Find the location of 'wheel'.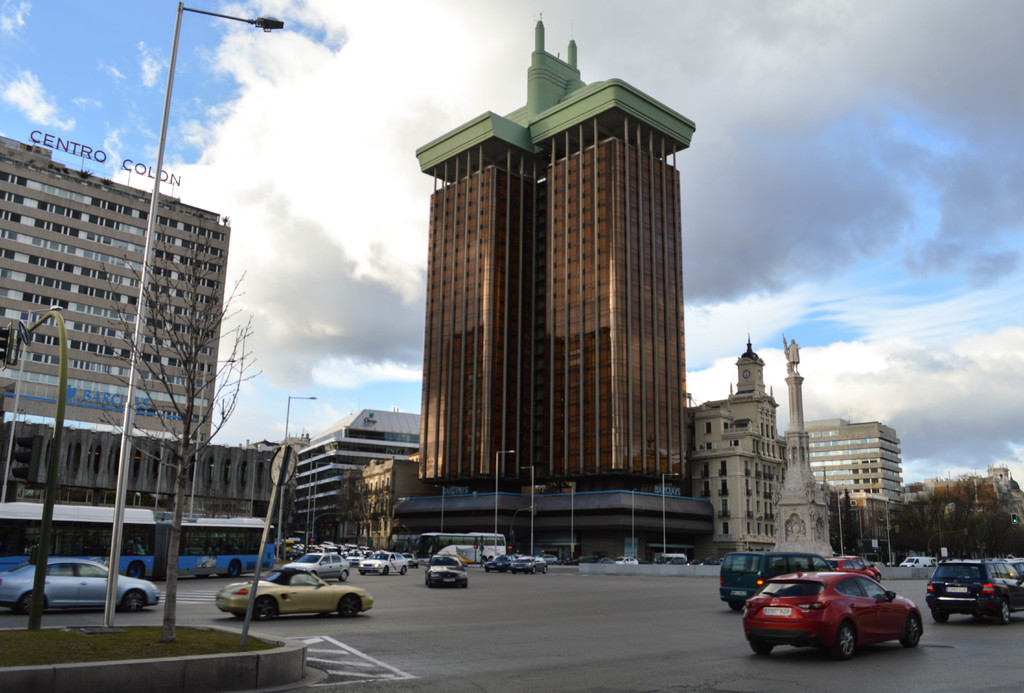
Location: 831,621,856,659.
